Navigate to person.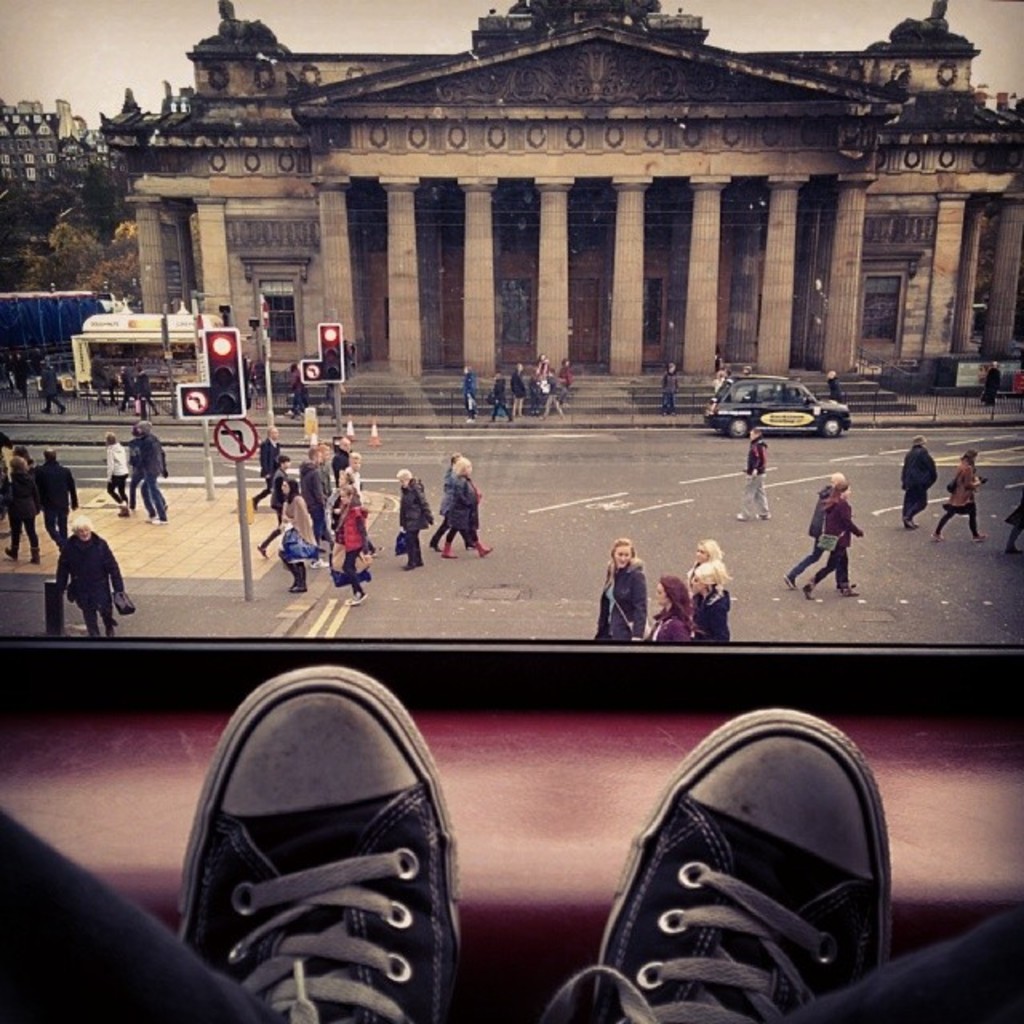
Navigation target: 339 483 373 600.
